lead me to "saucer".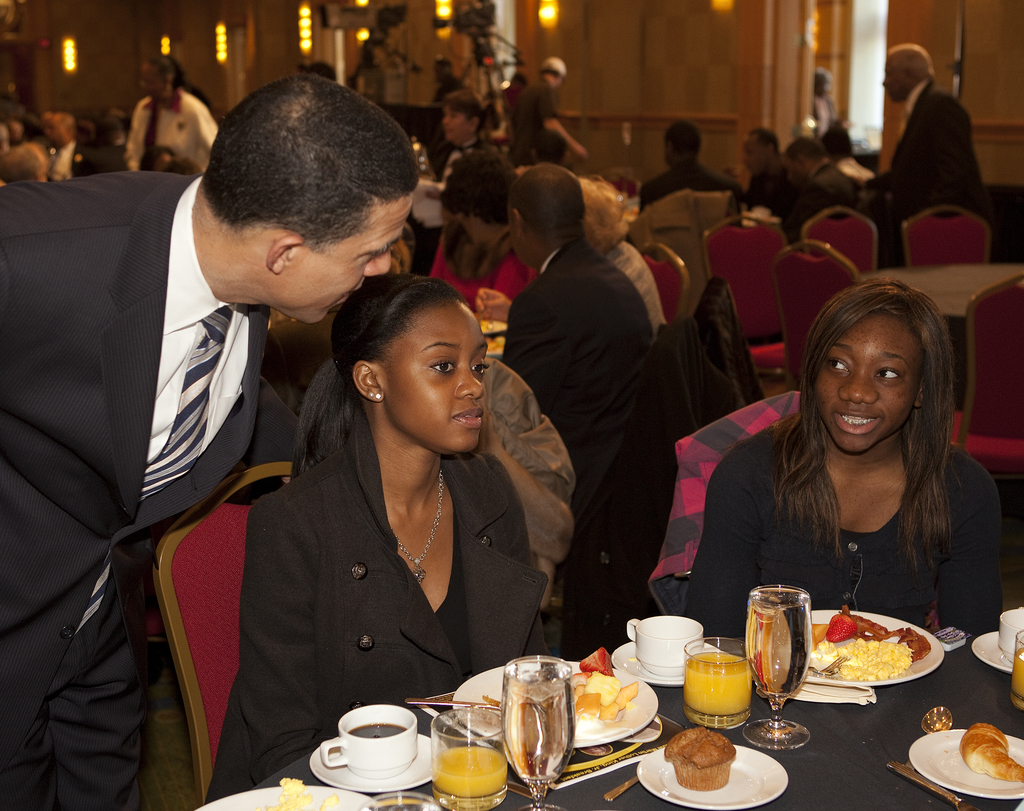
Lead to select_region(971, 628, 1012, 673).
